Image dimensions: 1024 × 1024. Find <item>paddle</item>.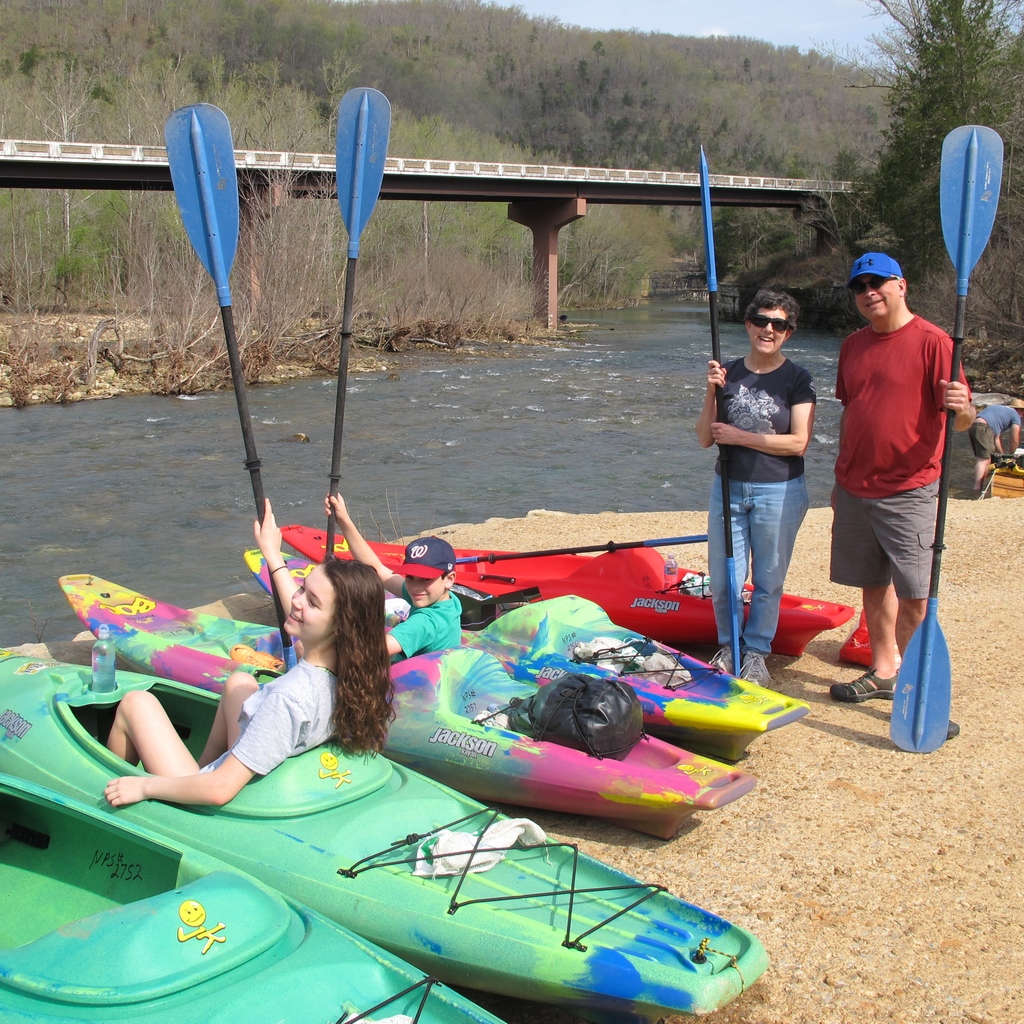
<region>889, 125, 1005, 753</region>.
